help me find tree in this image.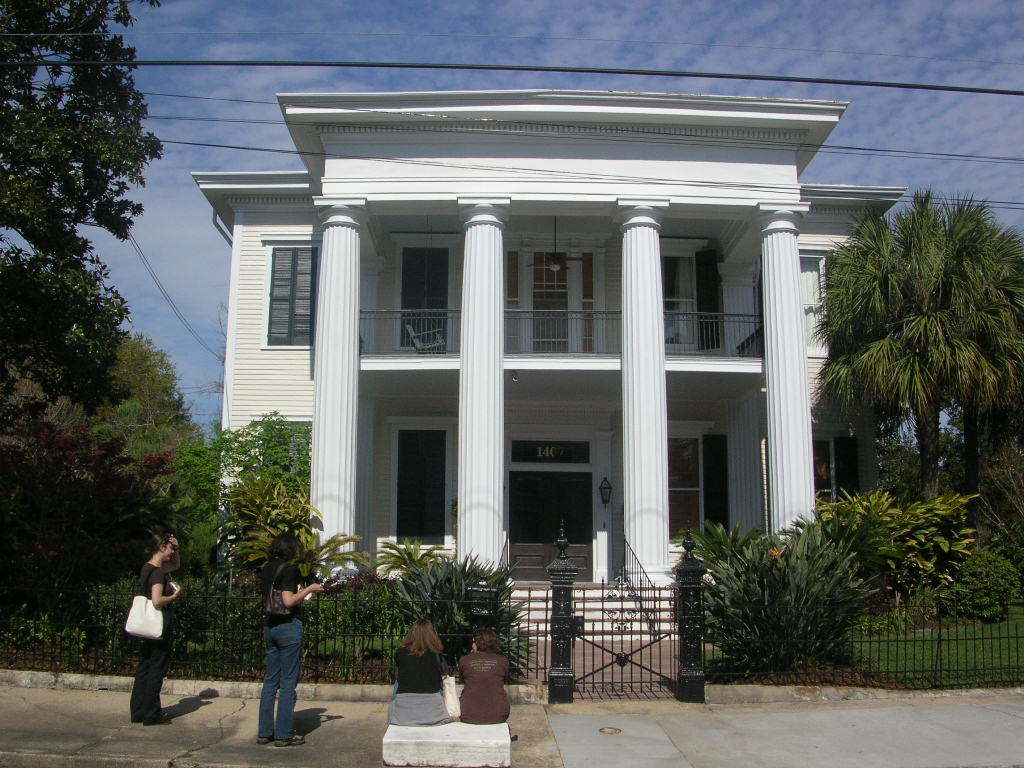
Found it: locate(820, 190, 1023, 498).
